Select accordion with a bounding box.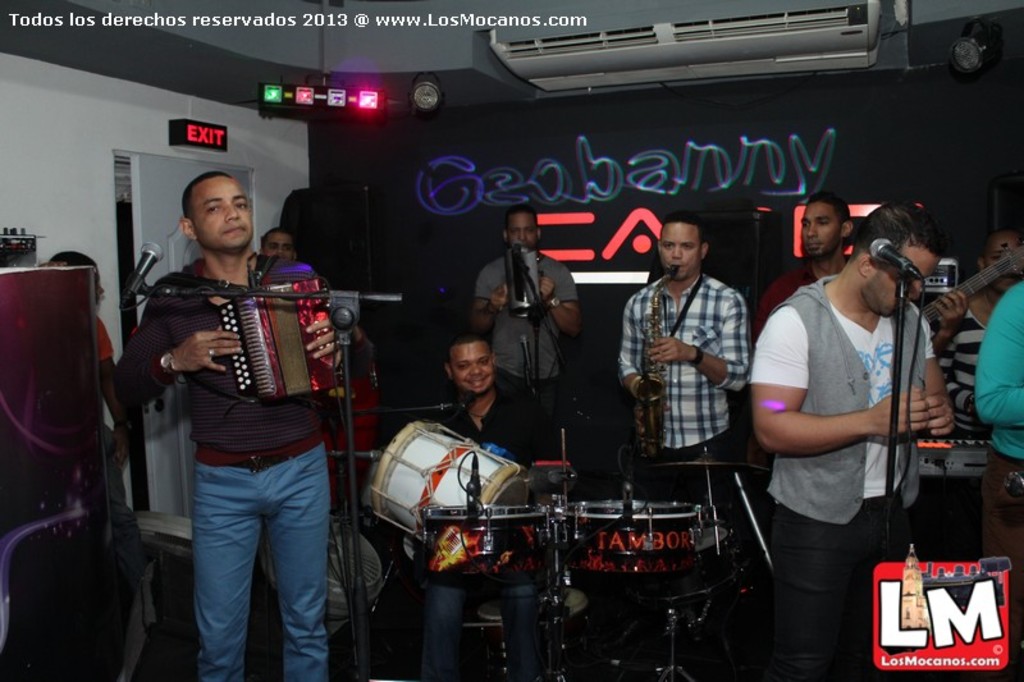
x1=152, y1=243, x2=343, y2=408.
